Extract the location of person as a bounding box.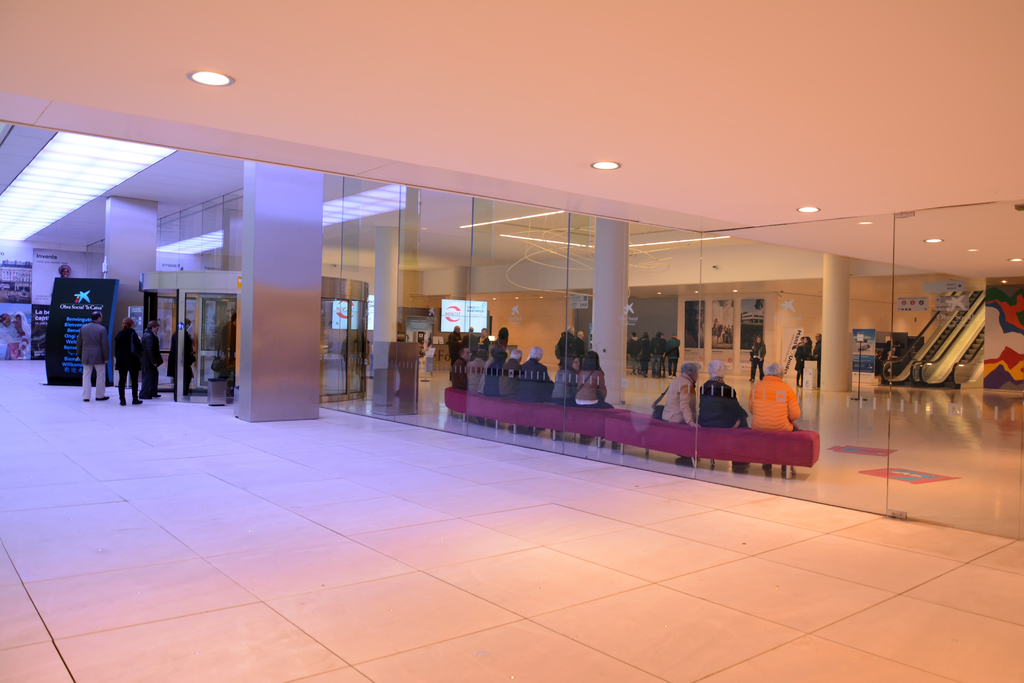
x1=112, y1=317, x2=142, y2=404.
